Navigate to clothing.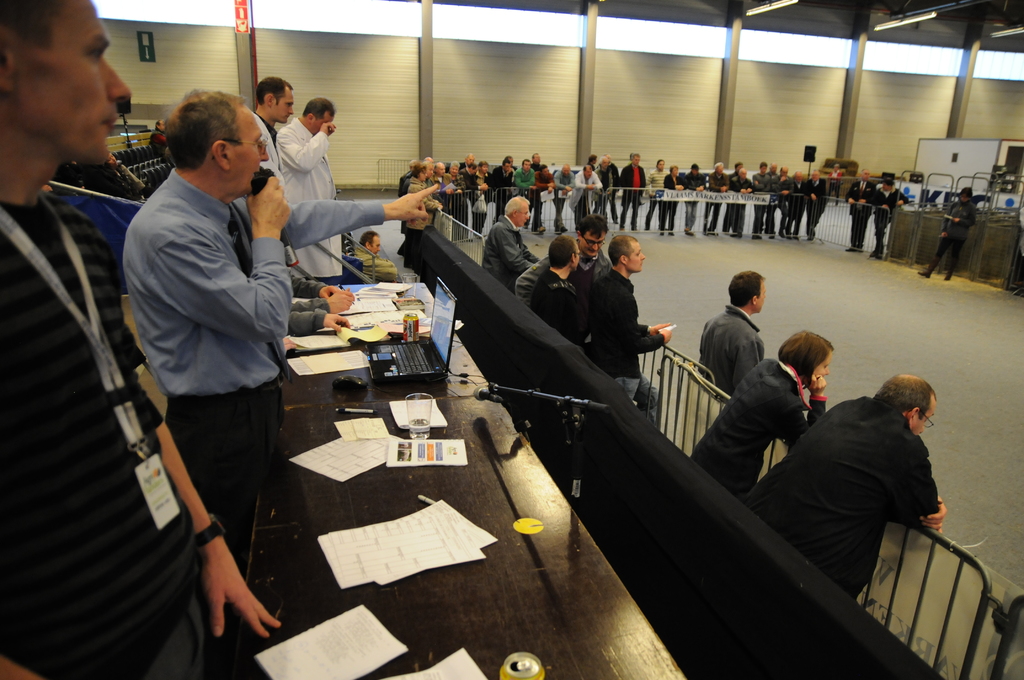
Navigation target: Rect(847, 179, 876, 247).
